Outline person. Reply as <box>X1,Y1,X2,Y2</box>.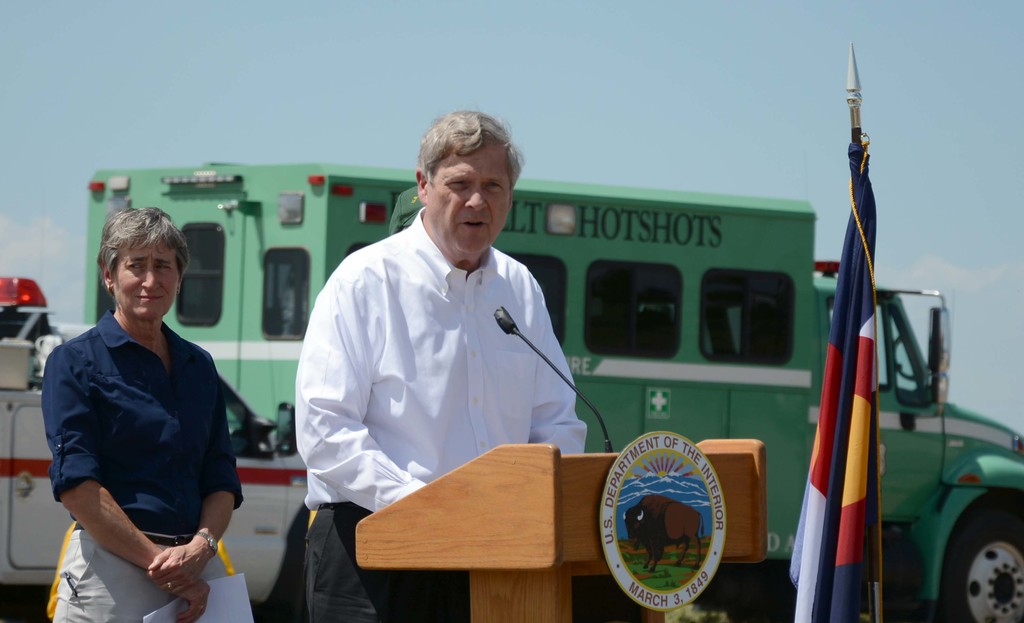
<box>289,104,587,622</box>.
